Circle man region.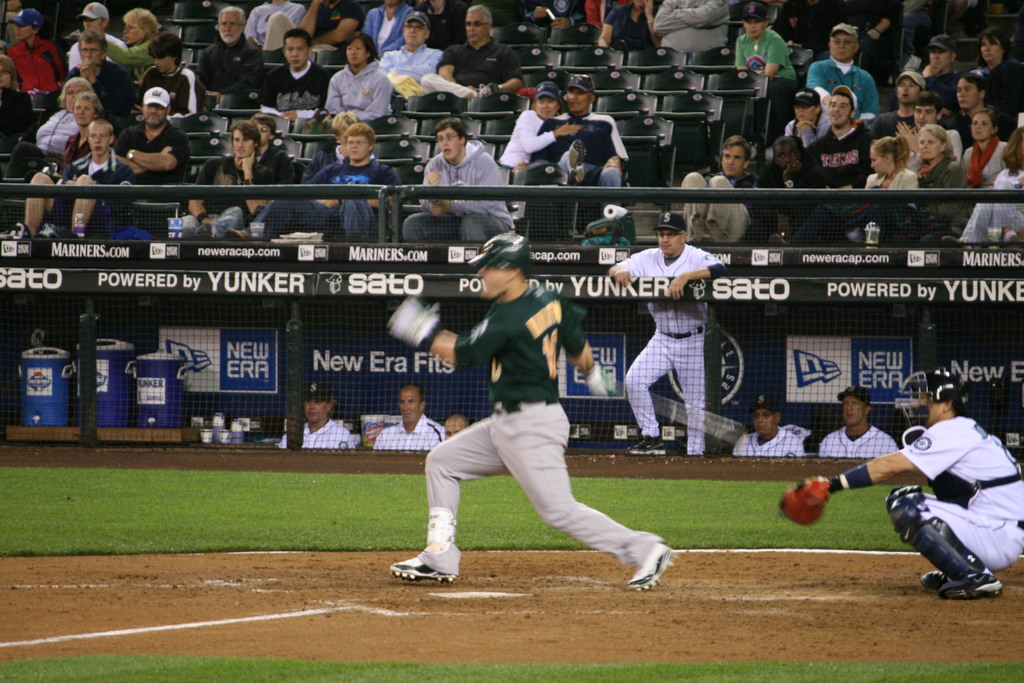
Region: region(911, 31, 968, 108).
